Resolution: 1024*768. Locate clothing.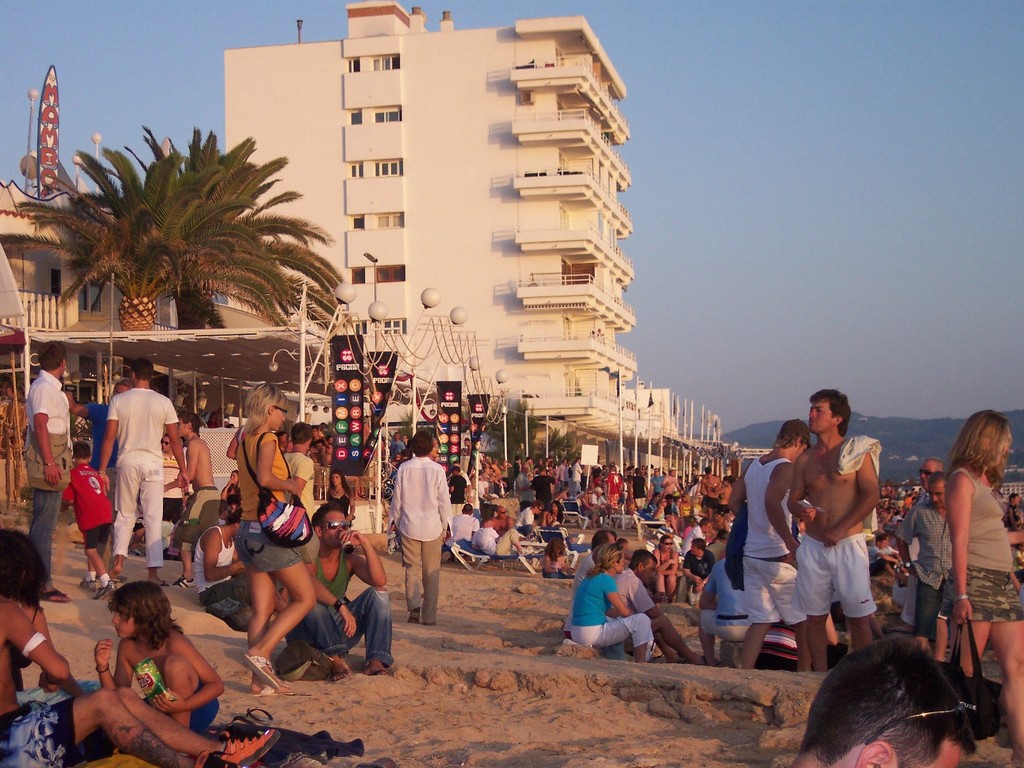
[529,475,557,505].
